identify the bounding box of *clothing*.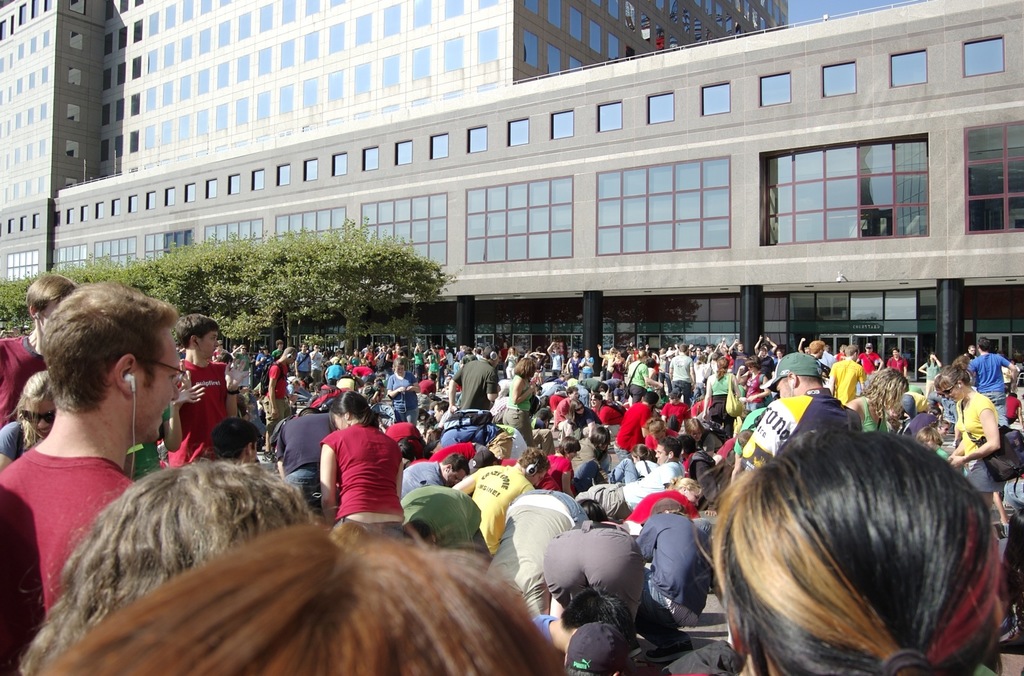
{"left": 0, "top": 440, "right": 148, "bottom": 675}.
